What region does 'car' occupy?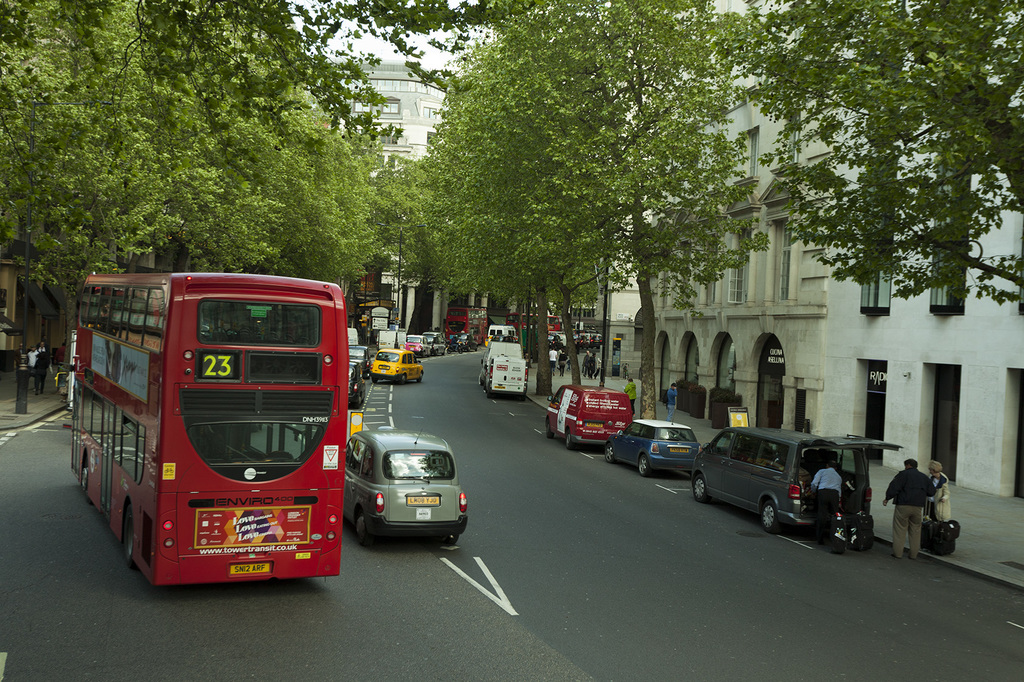
box(591, 333, 605, 349).
